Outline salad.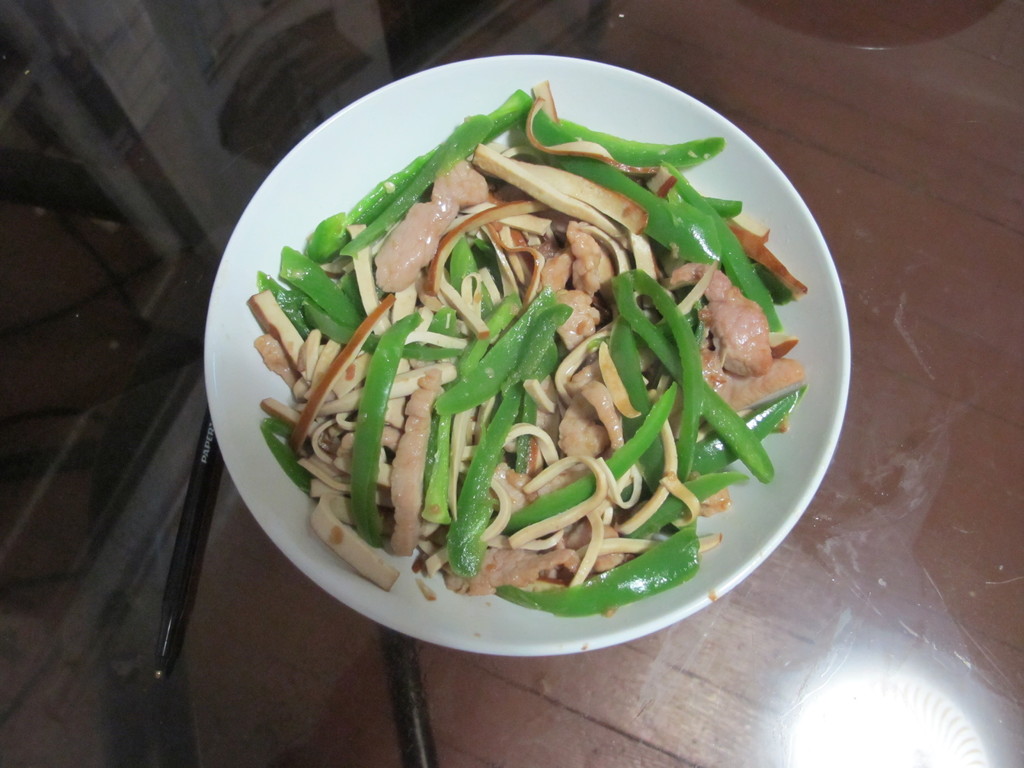
Outline: l=242, t=72, r=817, b=617.
